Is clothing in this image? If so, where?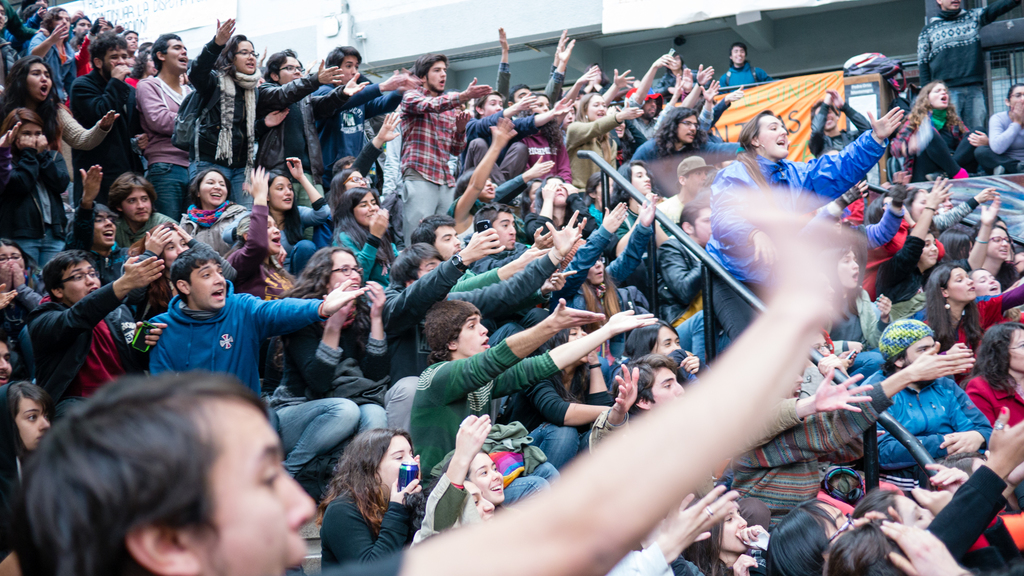
Yes, at detection(379, 249, 564, 436).
